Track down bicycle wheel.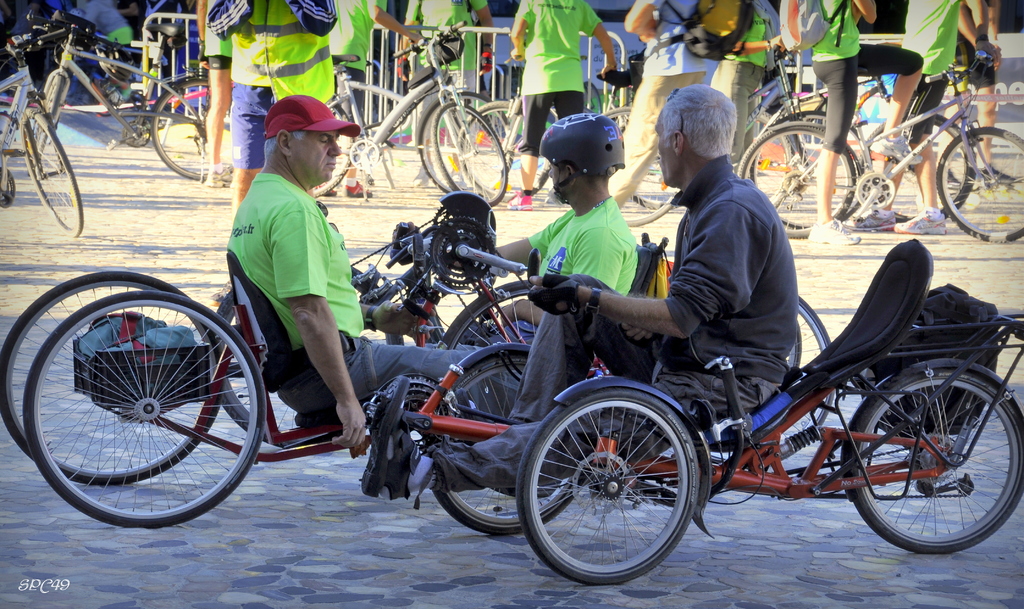
Tracked to (x1=685, y1=290, x2=839, y2=463).
